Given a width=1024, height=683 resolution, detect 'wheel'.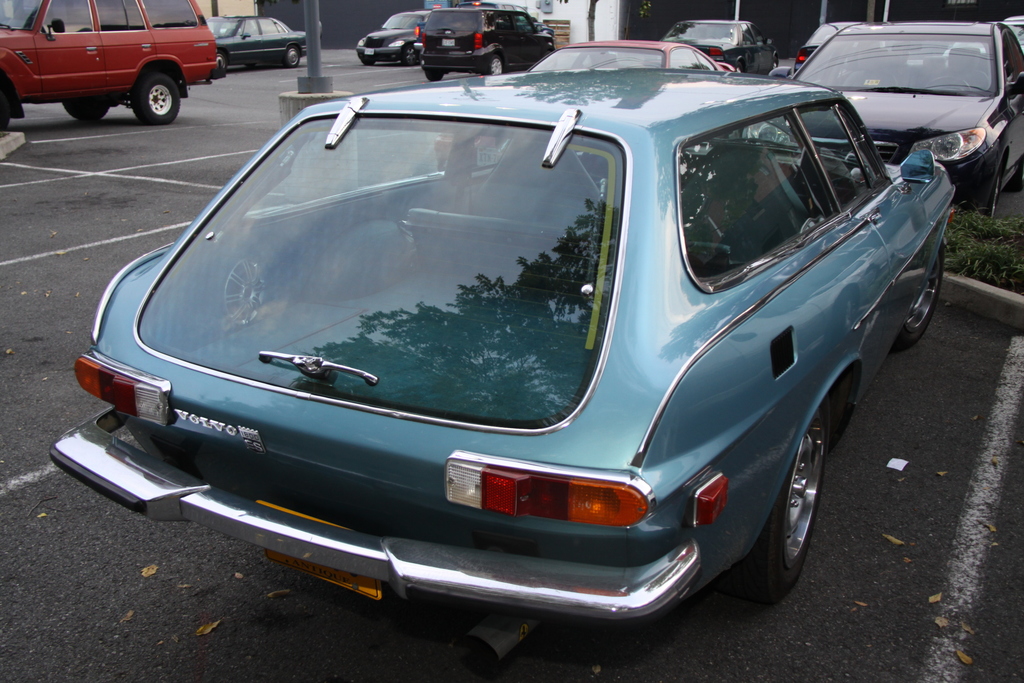
l=283, t=42, r=309, b=68.
